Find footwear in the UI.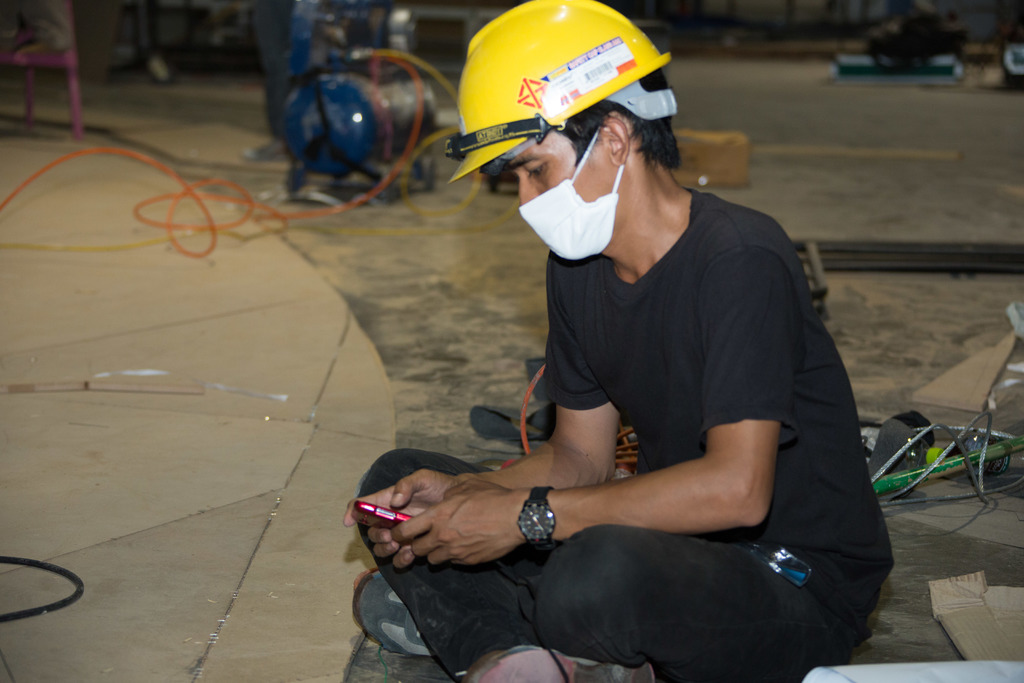
UI element at bbox=(459, 637, 655, 682).
